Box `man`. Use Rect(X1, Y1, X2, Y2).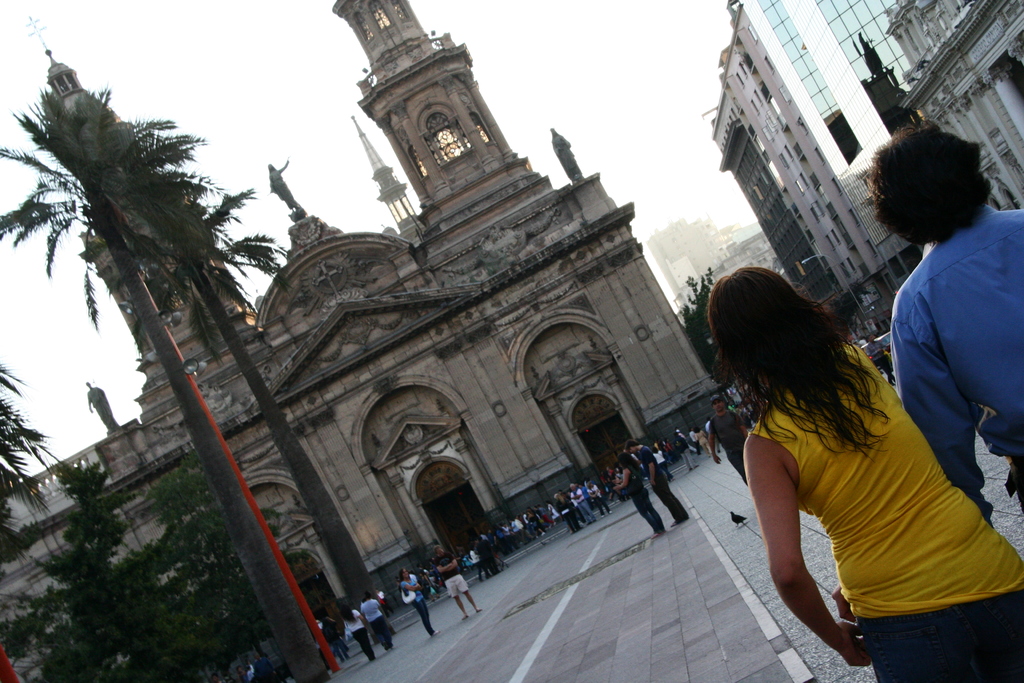
Rect(571, 483, 593, 525).
